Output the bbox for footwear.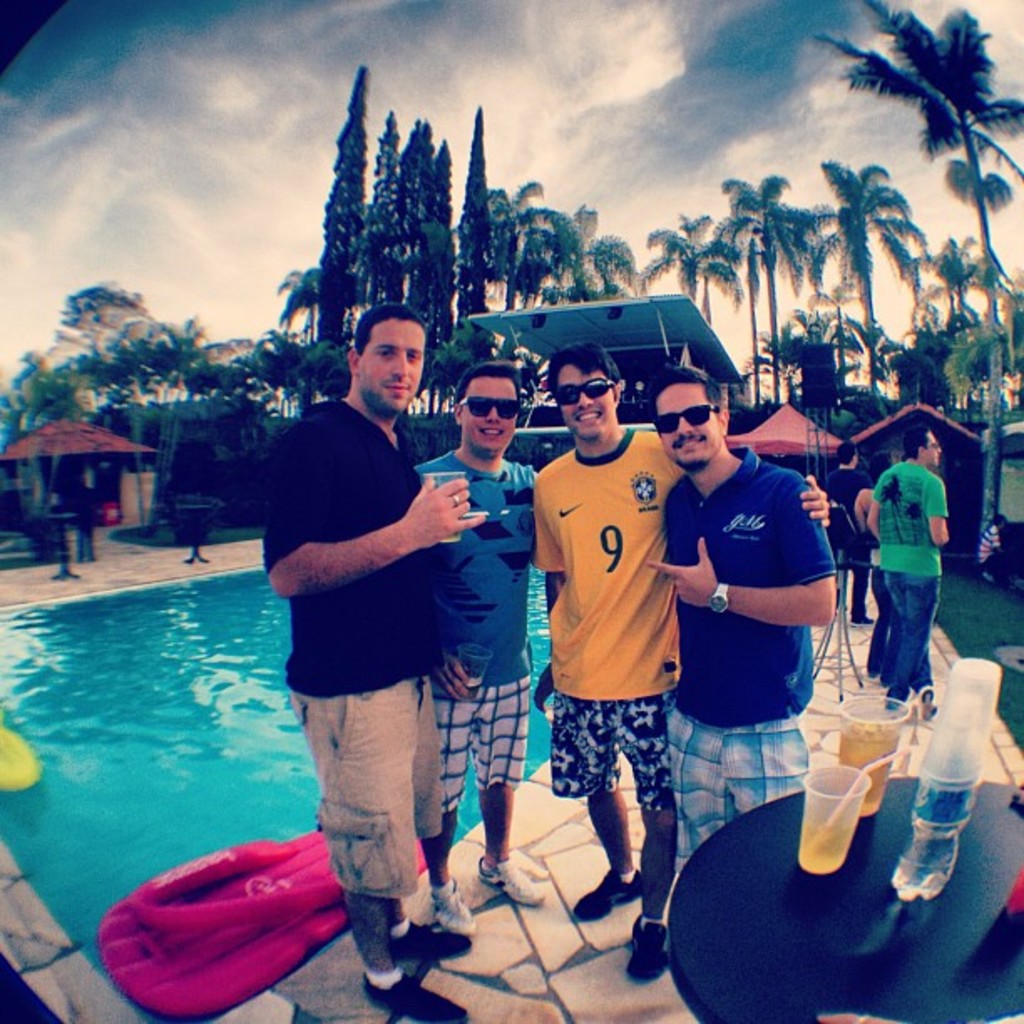
locate(355, 970, 474, 1022).
